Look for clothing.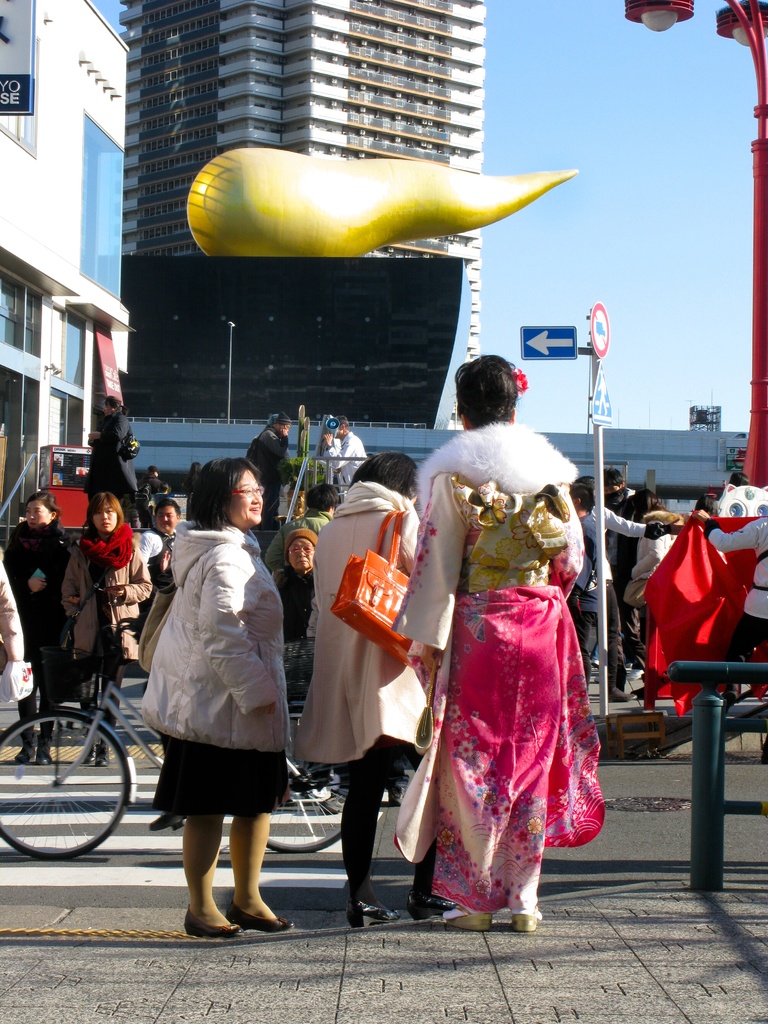
Found: (324,438,341,474).
